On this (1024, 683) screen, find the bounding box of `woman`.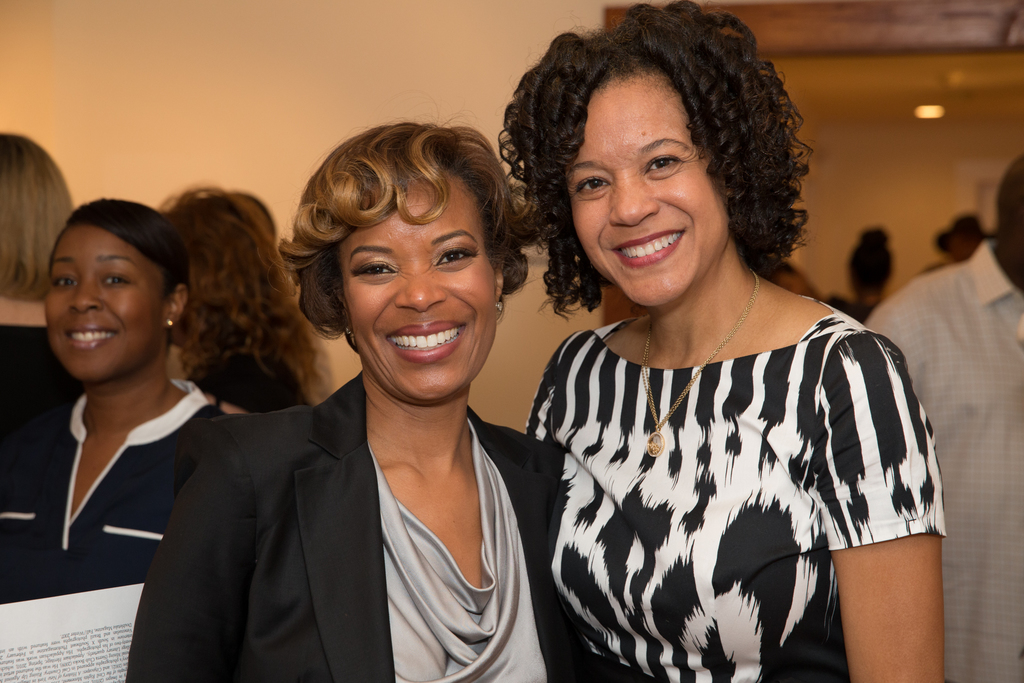
Bounding box: bbox=(484, 7, 925, 682).
